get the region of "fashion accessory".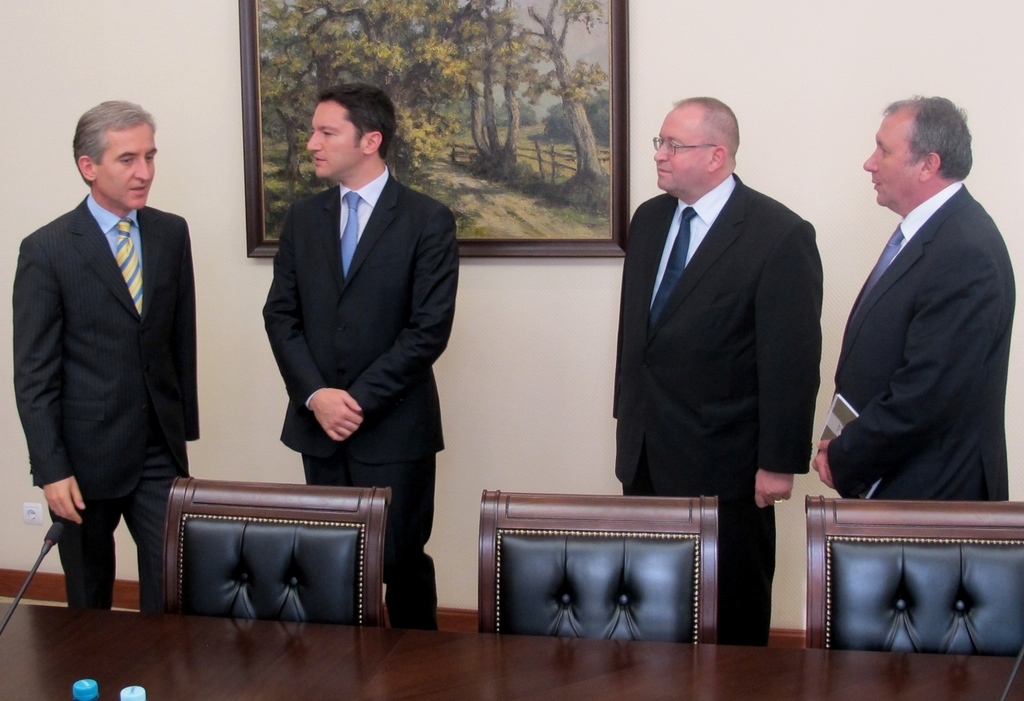
(x1=340, y1=194, x2=360, y2=273).
